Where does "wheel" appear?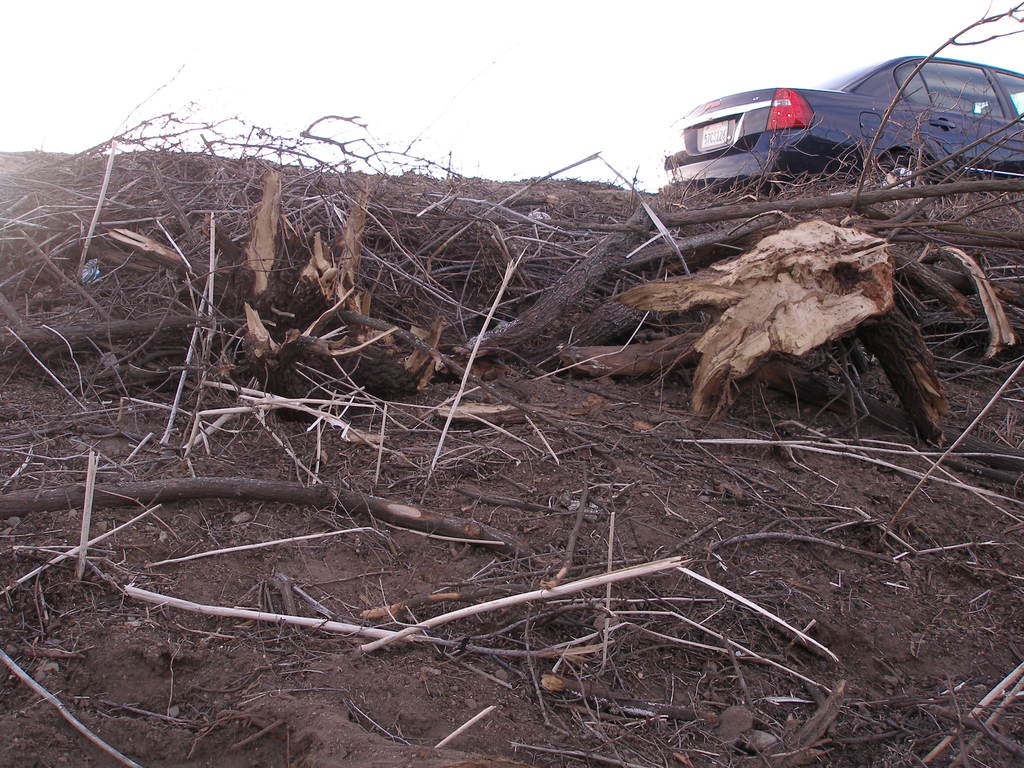
Appears at [868, 142, 945, 213].
